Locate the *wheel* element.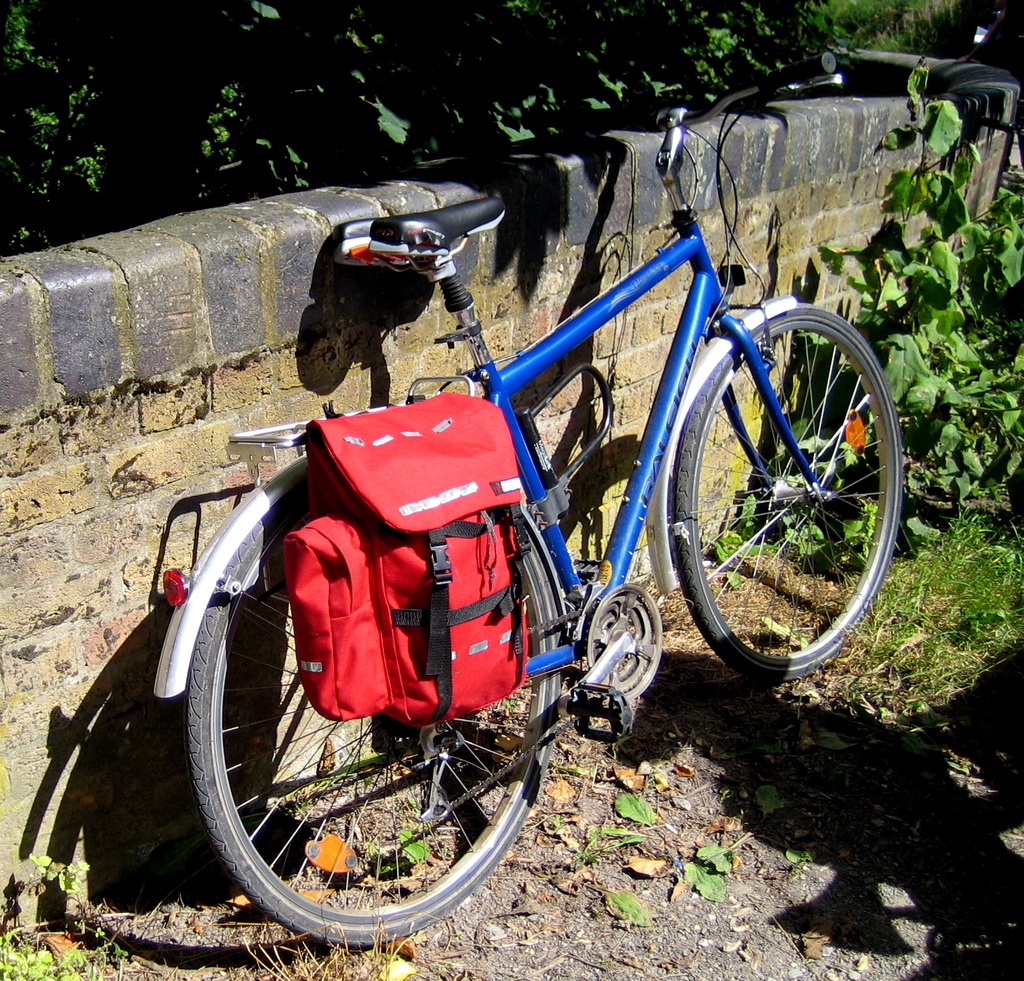
Element bbox: (left=188, top=487, right=561, bottom=950).
